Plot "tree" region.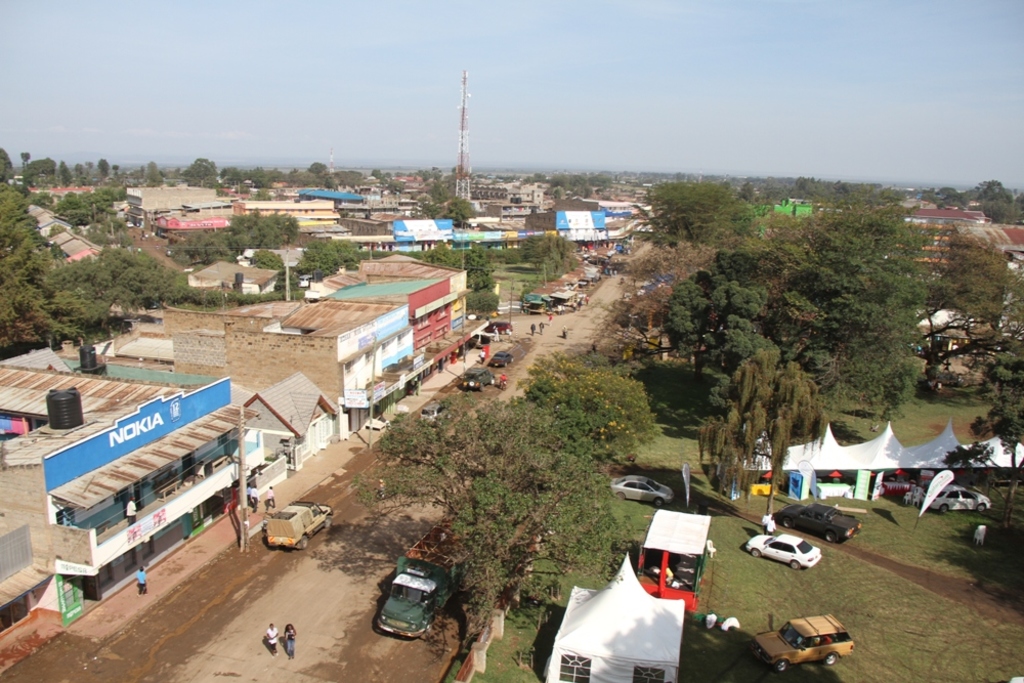
Plotted at left=189, top=144, right=217, bottom=191.
